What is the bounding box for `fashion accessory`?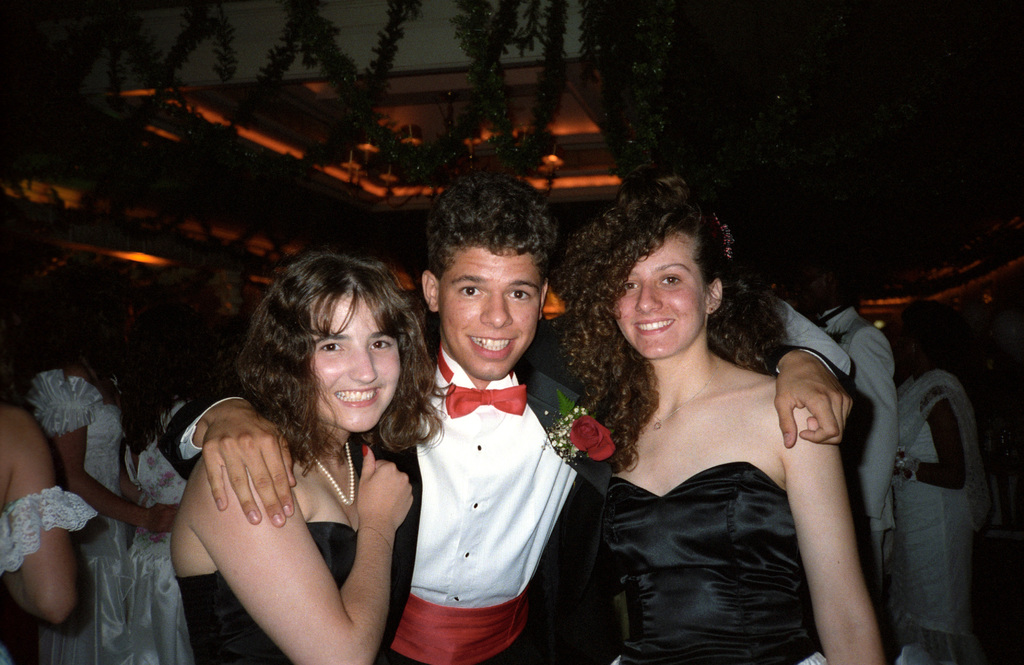
detection(651, 360, 721, 427).
